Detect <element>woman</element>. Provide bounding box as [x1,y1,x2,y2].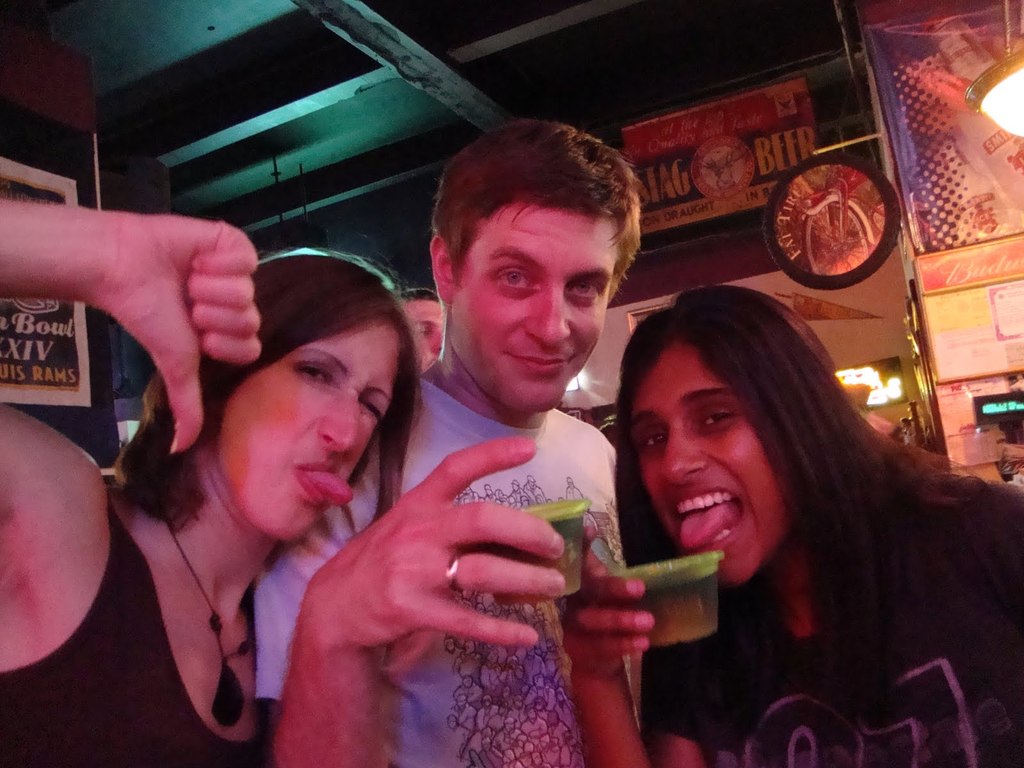
[0,216,432,767].
